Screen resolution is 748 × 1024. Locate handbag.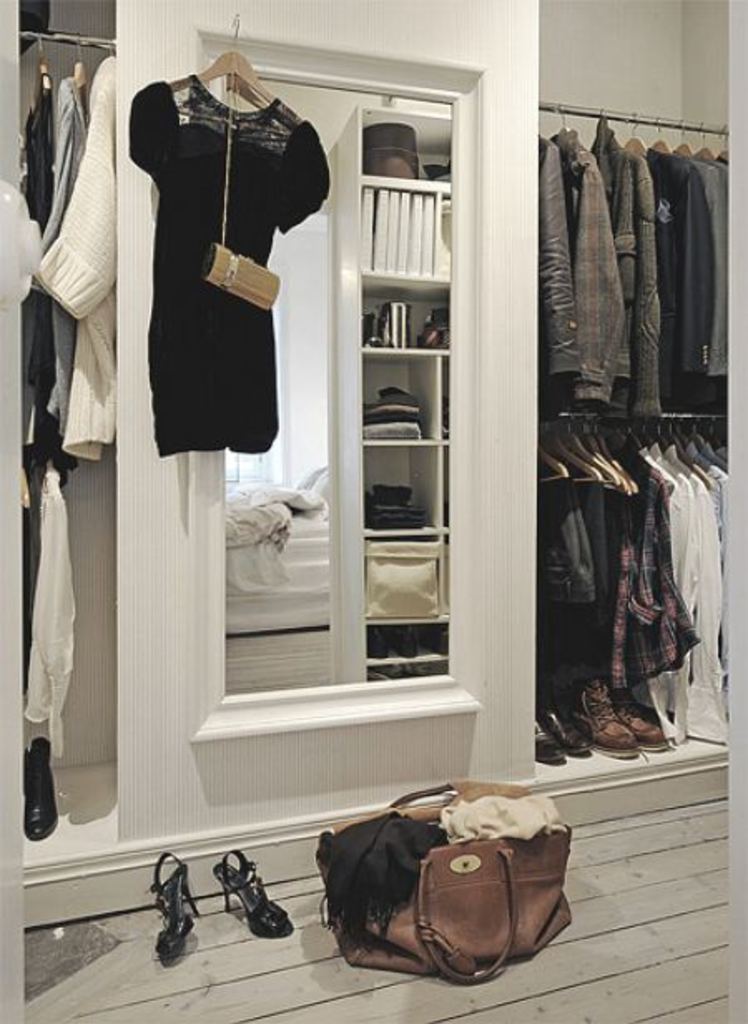
317/778/577/984.
